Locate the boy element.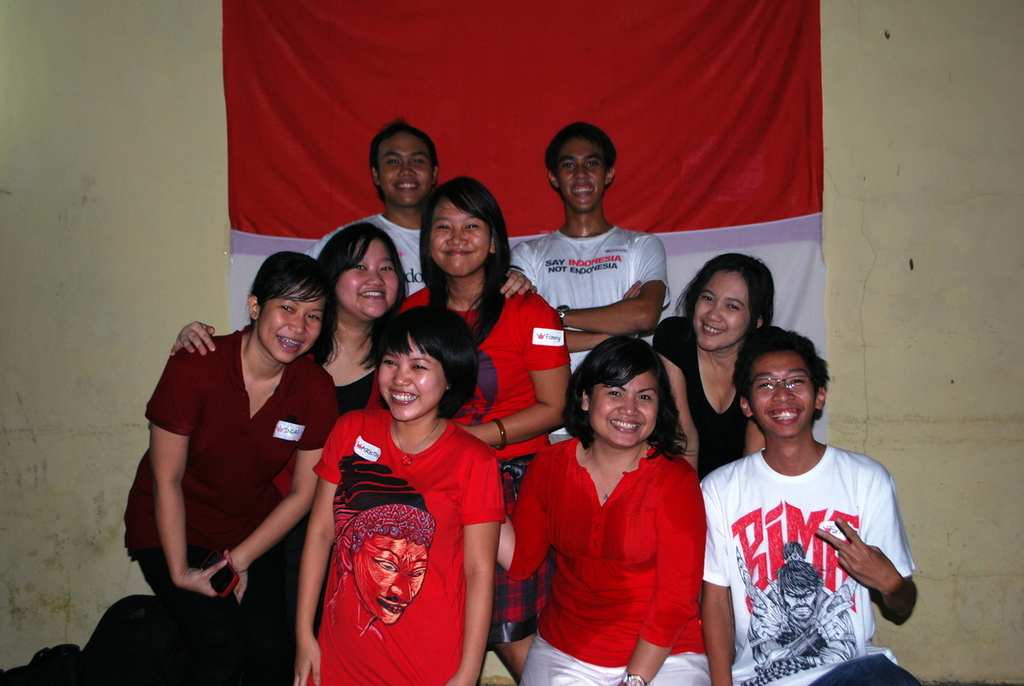
Element bbox: l=695, t=347, r=914, b=681.
